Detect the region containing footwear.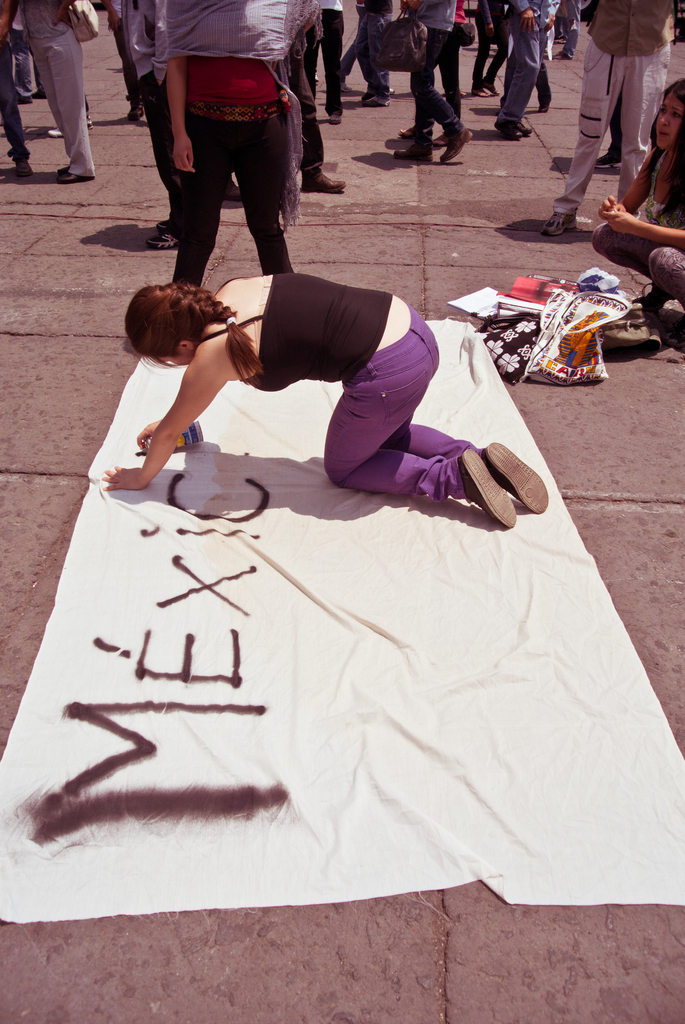
box(303, 173, 345, 189).
